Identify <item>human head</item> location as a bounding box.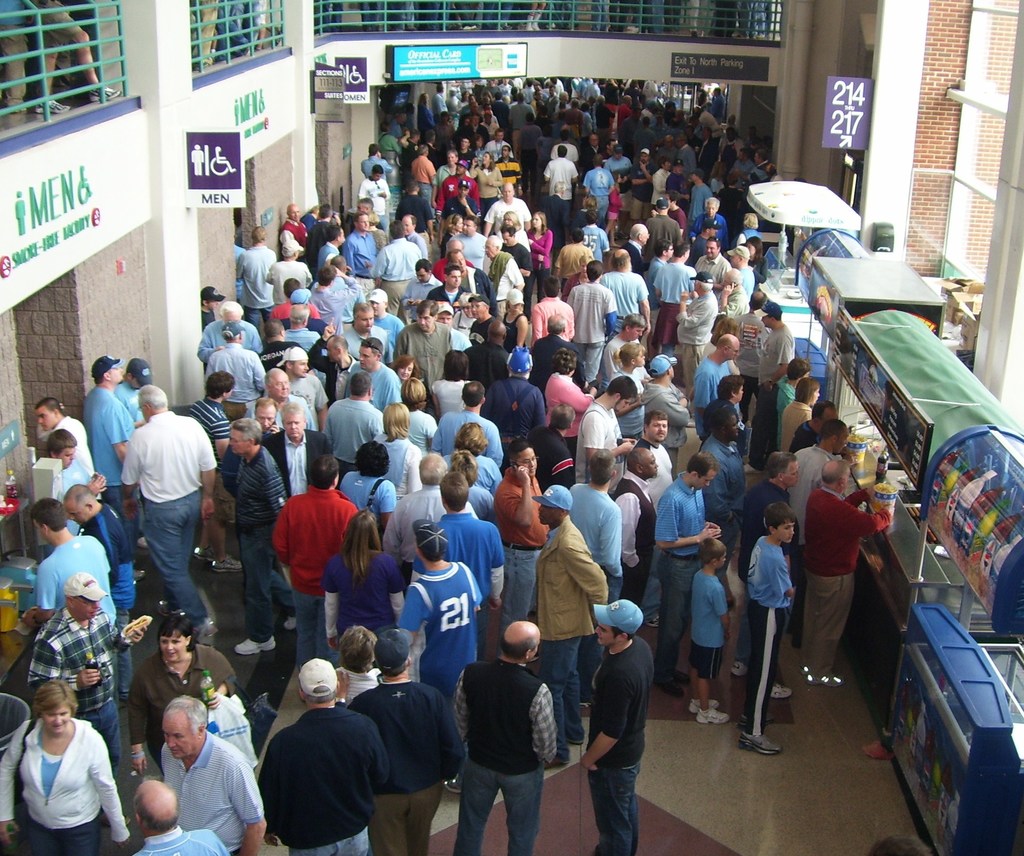
[left=626, top=226, right=654, bottom=246].
